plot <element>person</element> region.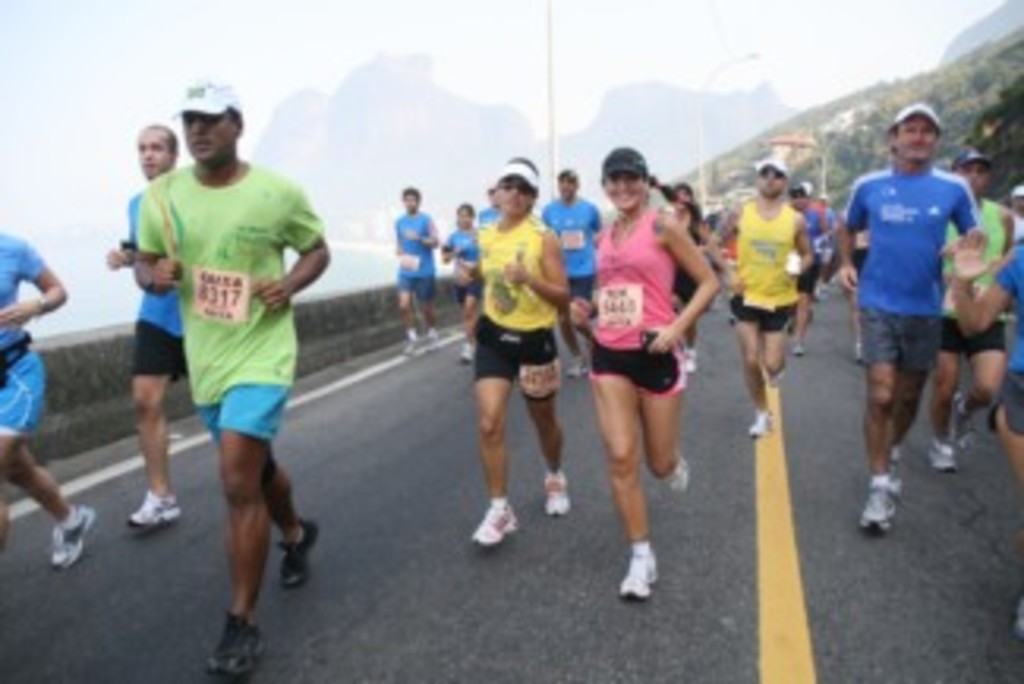
Plotted at 722 154 816 432.
